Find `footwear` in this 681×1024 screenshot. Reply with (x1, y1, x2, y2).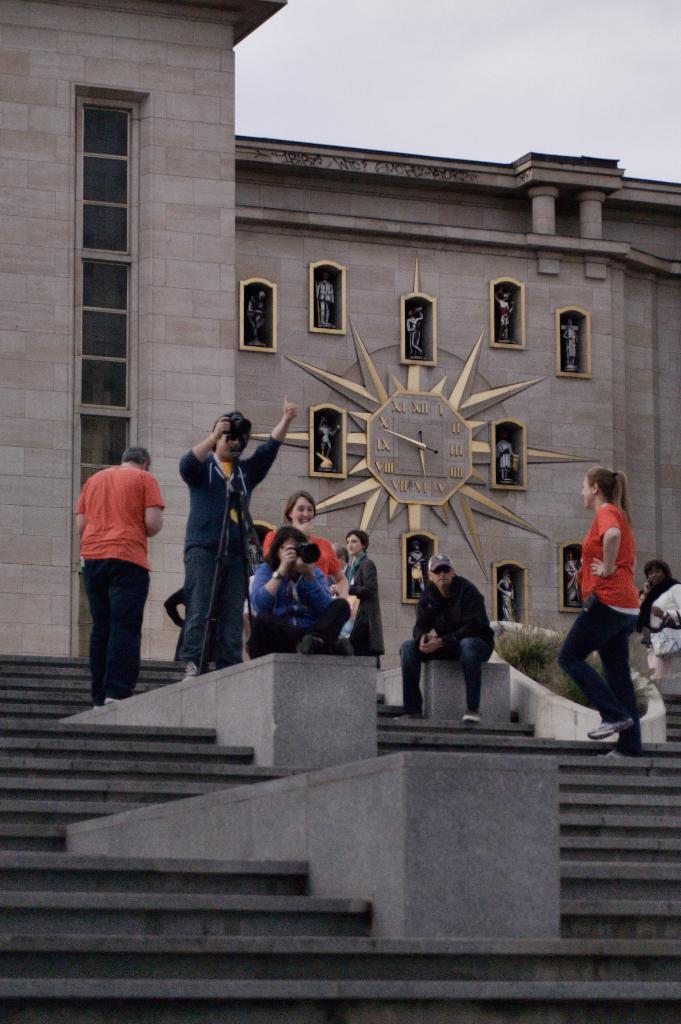
(587, 717, 636, 742).
